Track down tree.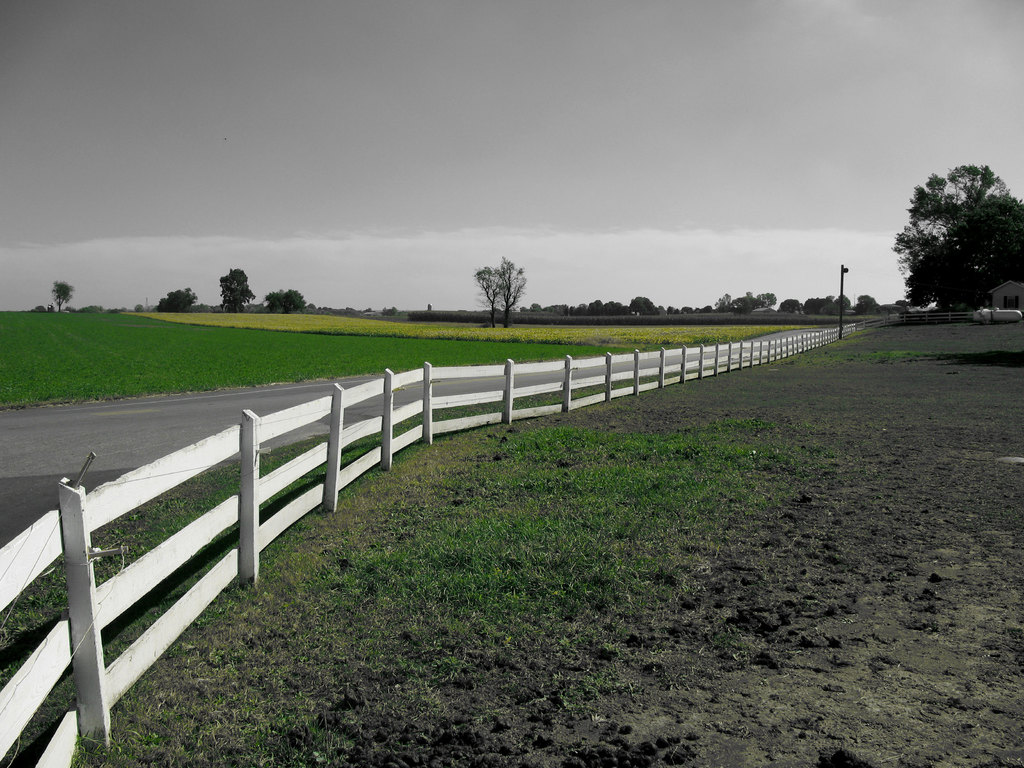
Tracked to locate(152, 289, 197, 313).
